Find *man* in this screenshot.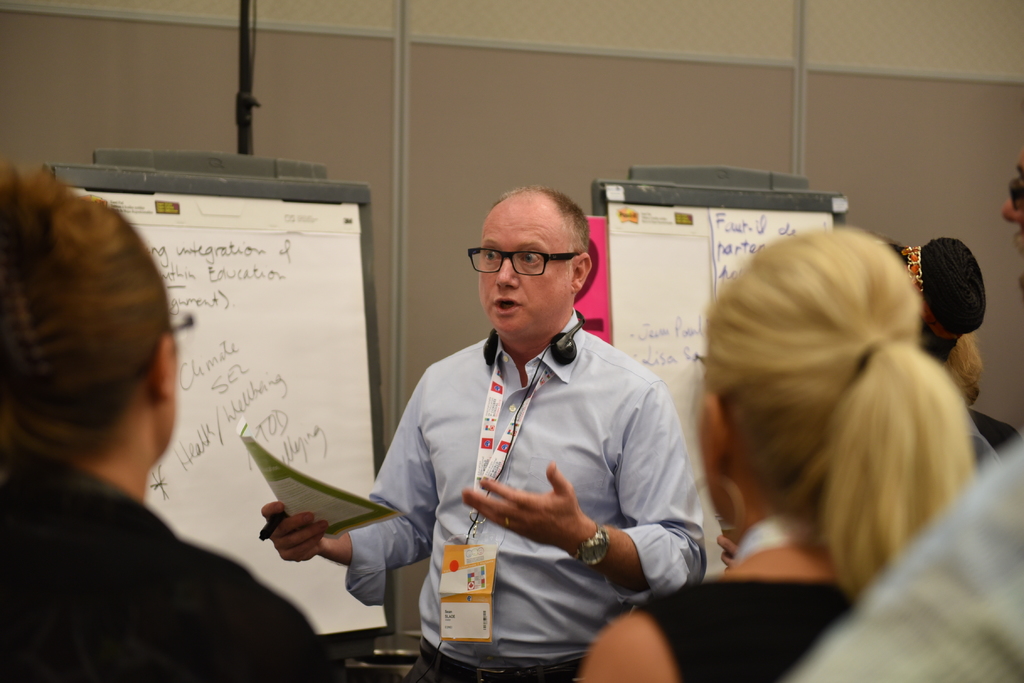
The bounding box for *man* is bbox(368, 181, 669, 682).
